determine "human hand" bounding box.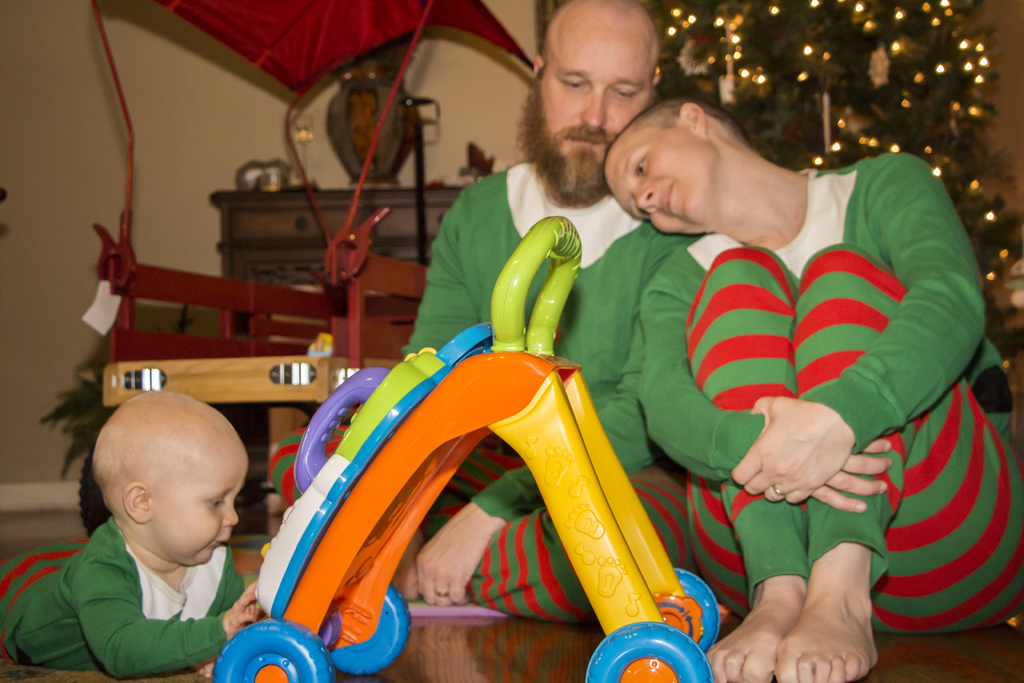
Determined: (left=414, top=506, right=510, bottom=608).
